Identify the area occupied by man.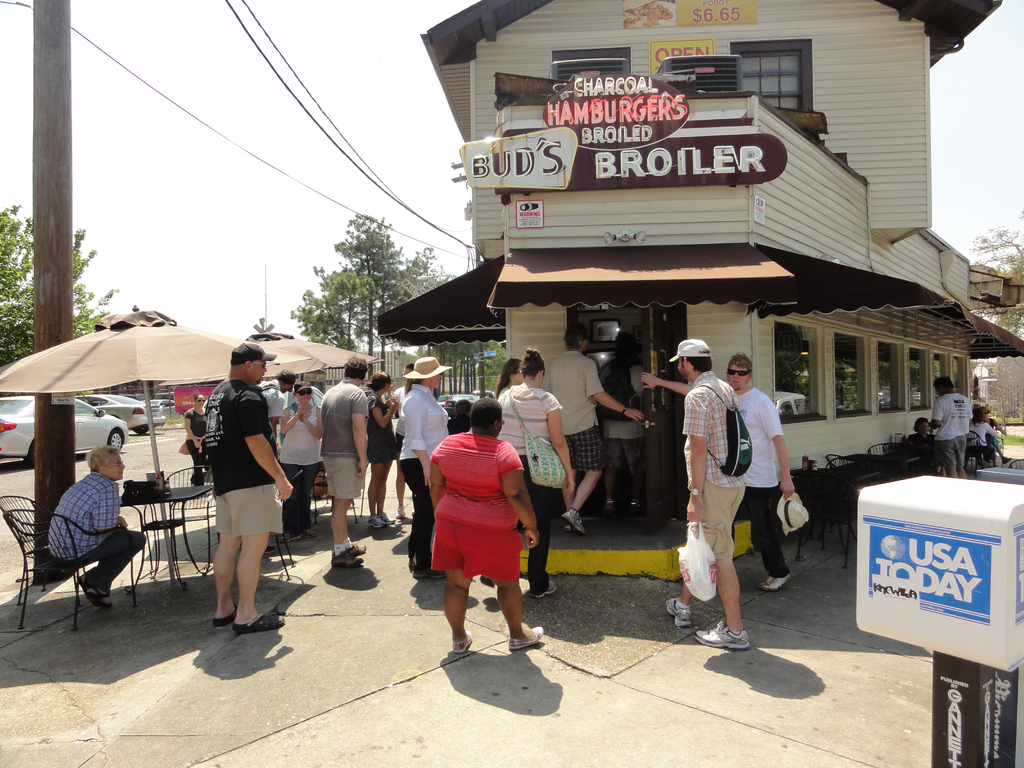
Area: <region>317, 355, 372, 568</region>.
